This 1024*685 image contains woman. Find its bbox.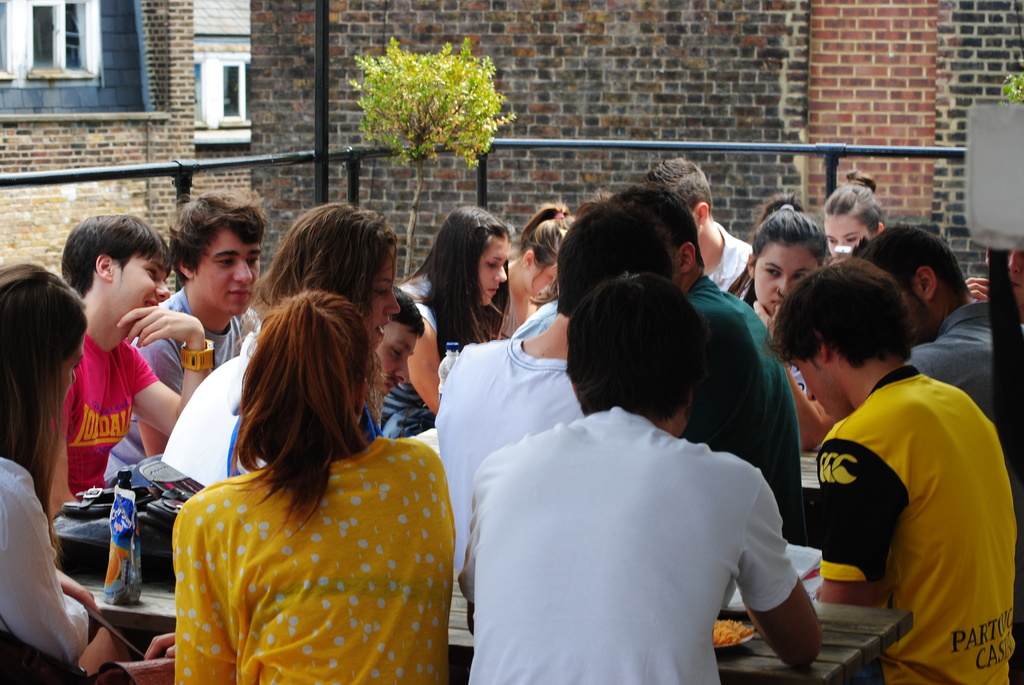
<region>817, 164, 885, 258</region>.
